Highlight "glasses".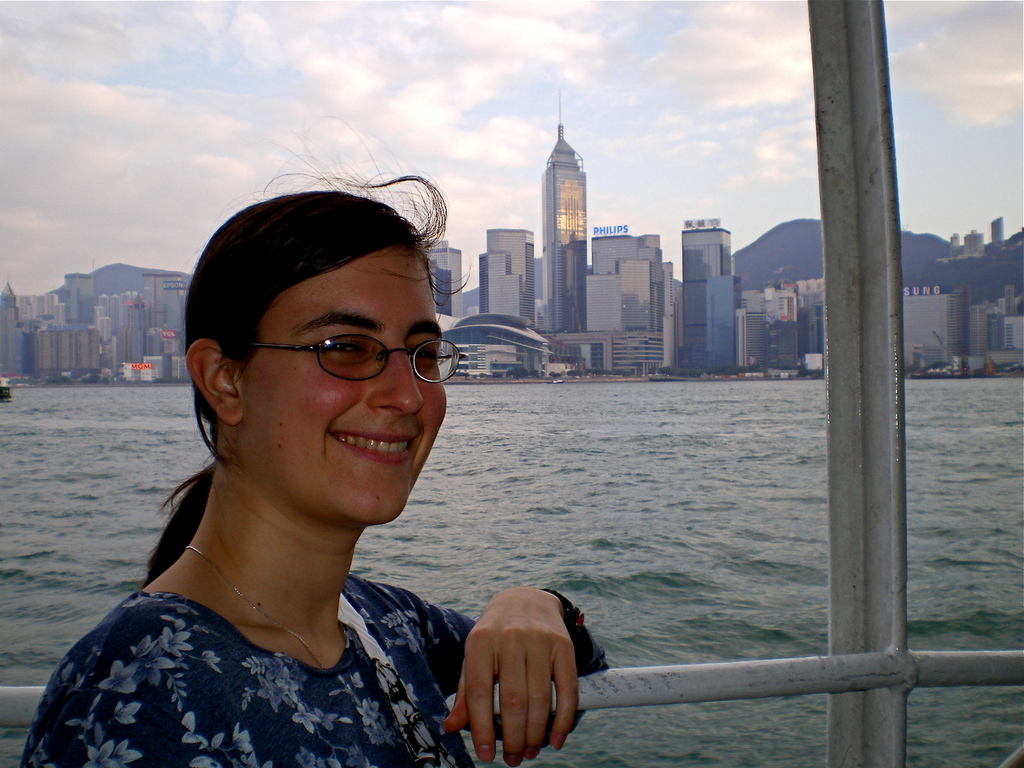
Highlighted region: {"x1": 226, "y1": 318, "x2": 449, "y2": 394}.
